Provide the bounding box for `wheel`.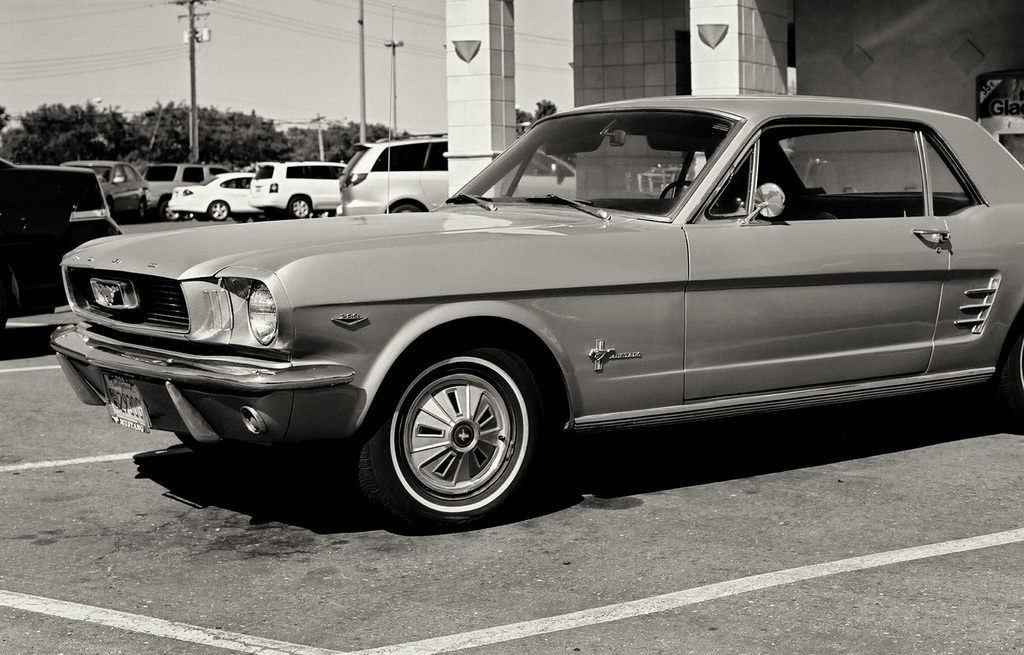
left=1003, top=327, right=1023, bottom=416.
